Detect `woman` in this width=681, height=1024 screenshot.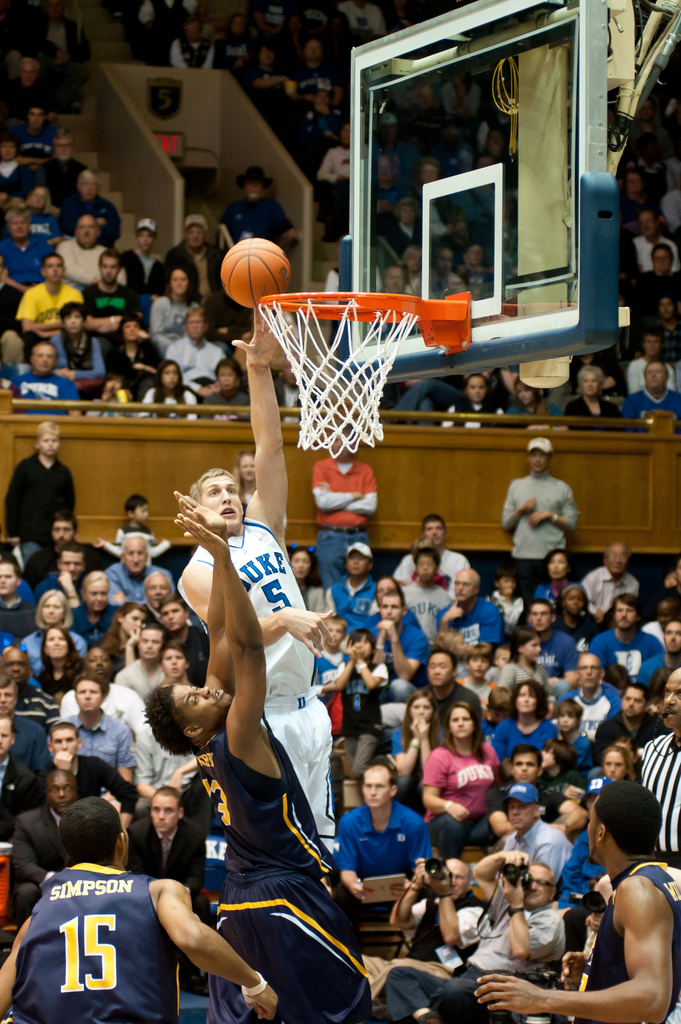
Detection: BBox(142, 363, 198, 420).
